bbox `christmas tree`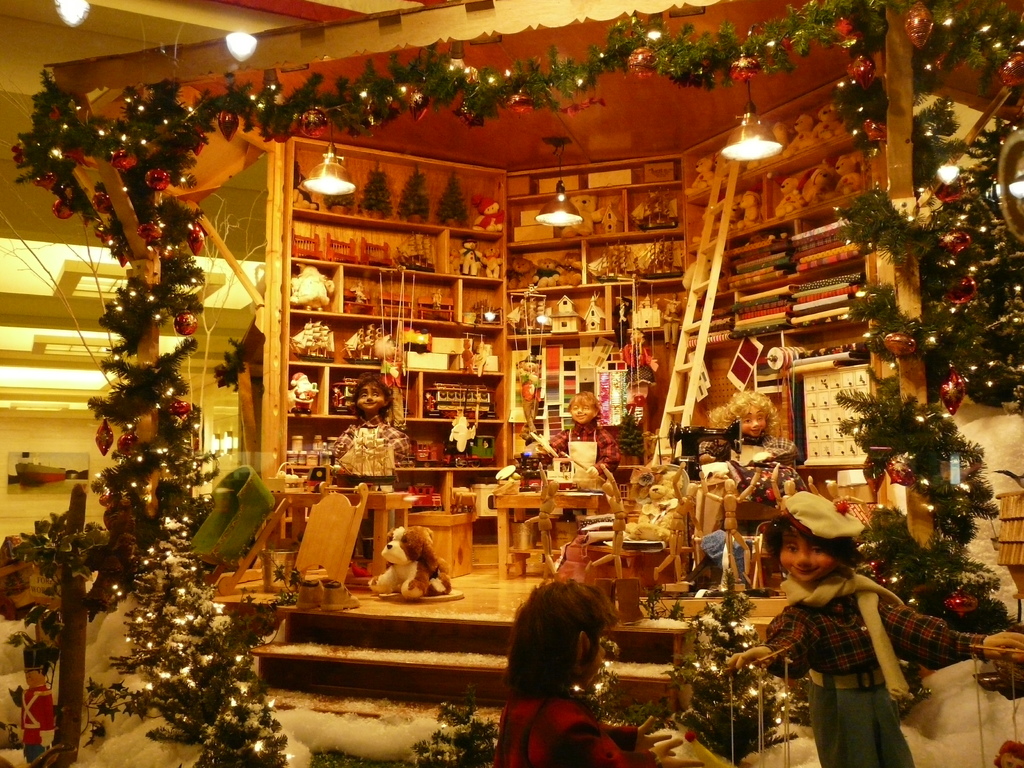
x1=438 y1=170 x2=477 y2=229
